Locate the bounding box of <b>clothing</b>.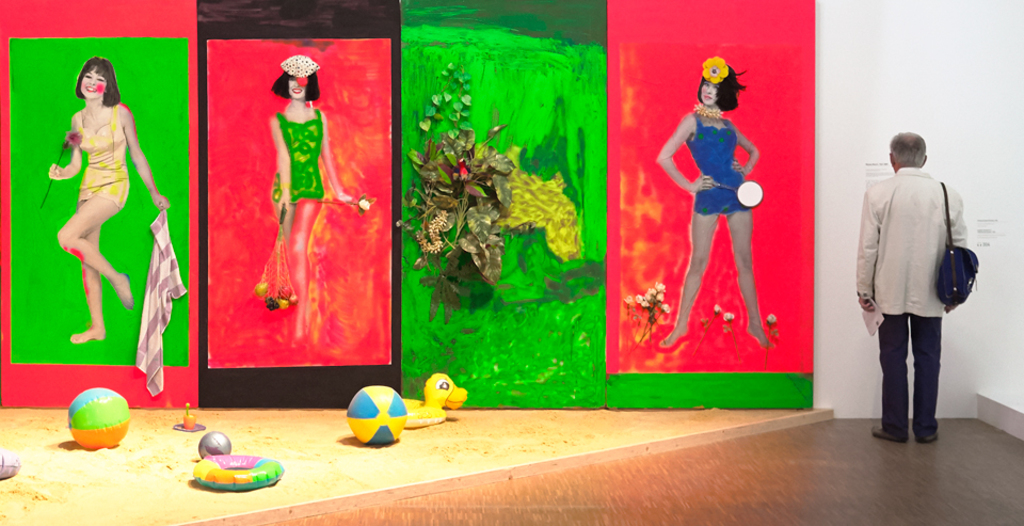
Bounding box: Rect(686, 105, 757, 218).
